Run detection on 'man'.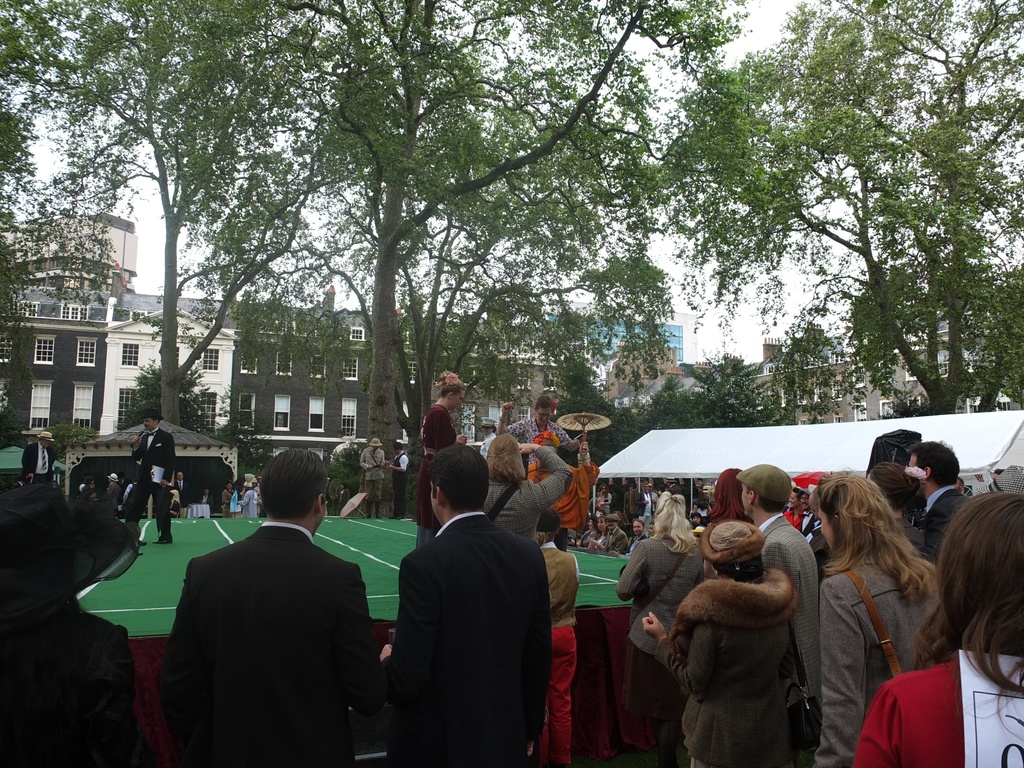
Result: Rect(164, 463, 384, 762).
